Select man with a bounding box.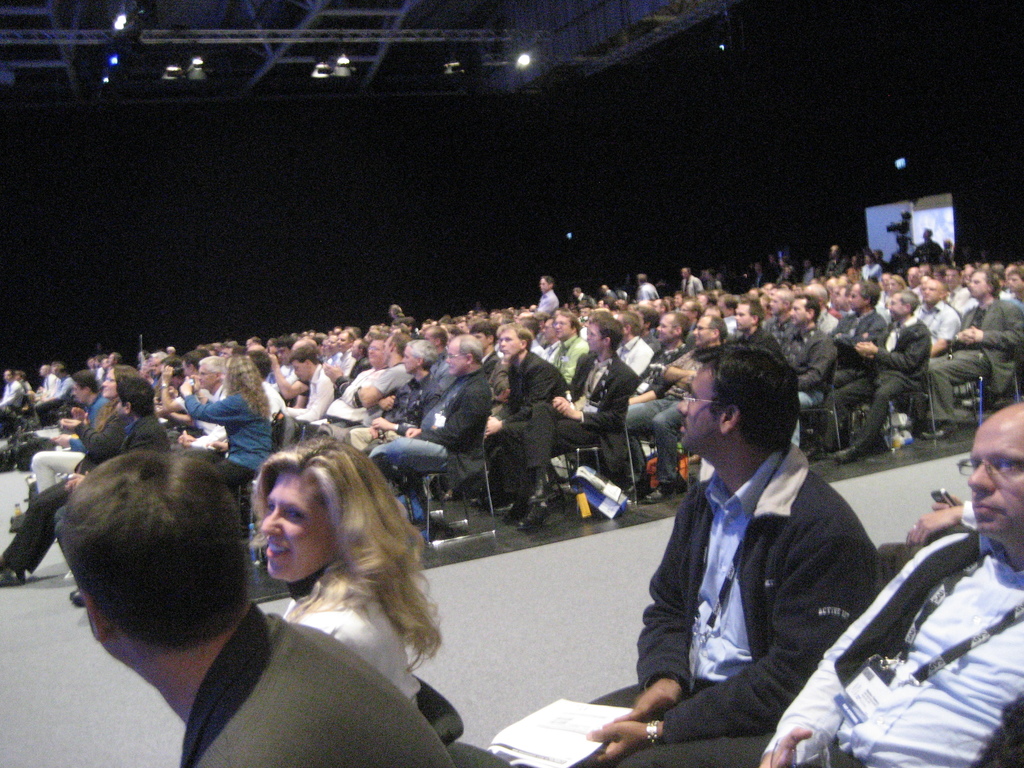
pyautogui.locateOnScreen(763, 286, 793, 350).
